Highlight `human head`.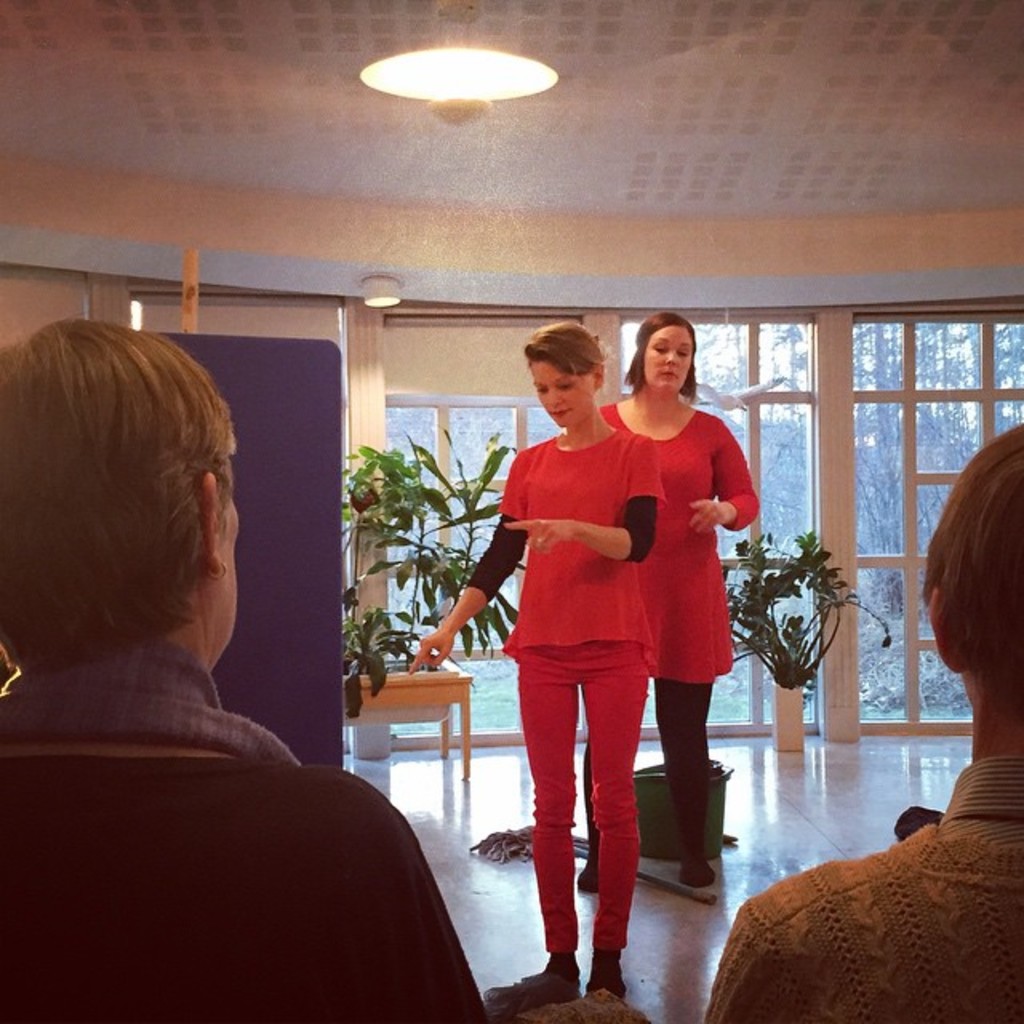
Highlighted region: Rect(635, 309, 699, 395).
